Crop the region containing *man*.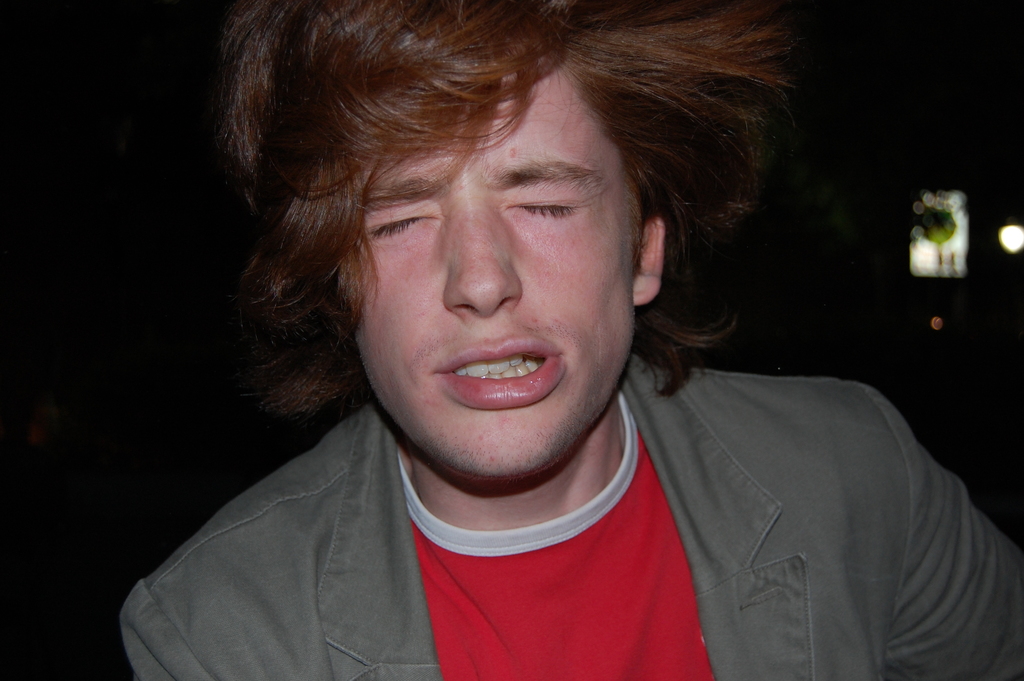
Crop region: x1=89, y1=18, x2=1023, y2=666.
